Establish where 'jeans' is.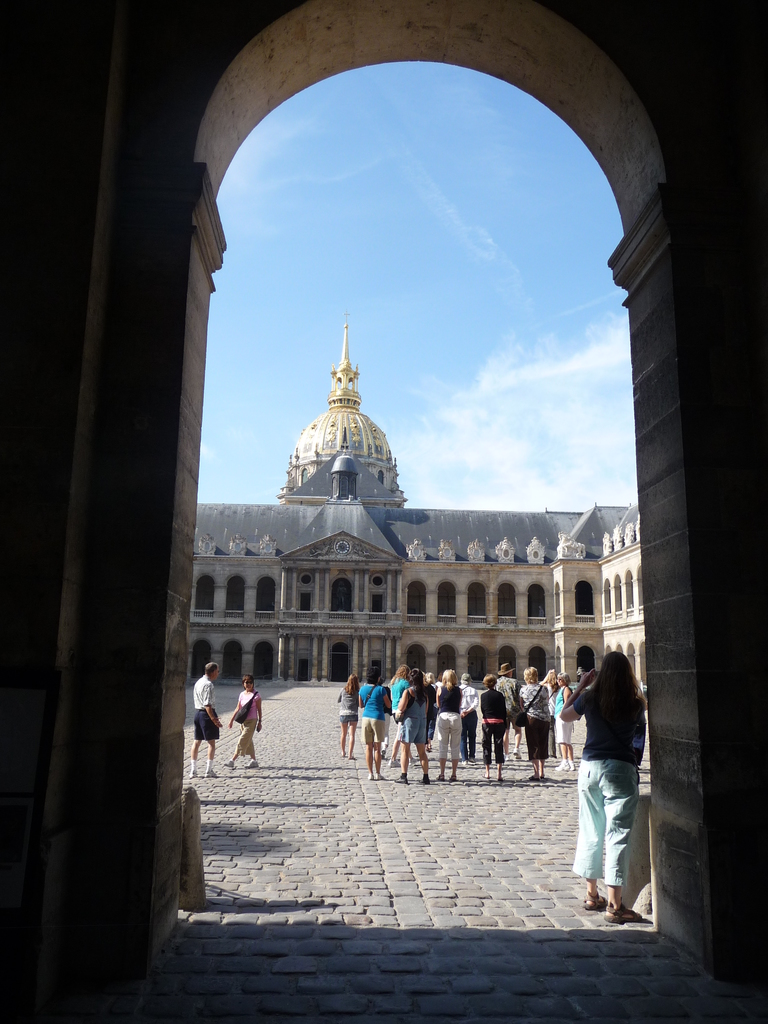
Established at <bbox>560, 717, 575, 747</bbox>.
